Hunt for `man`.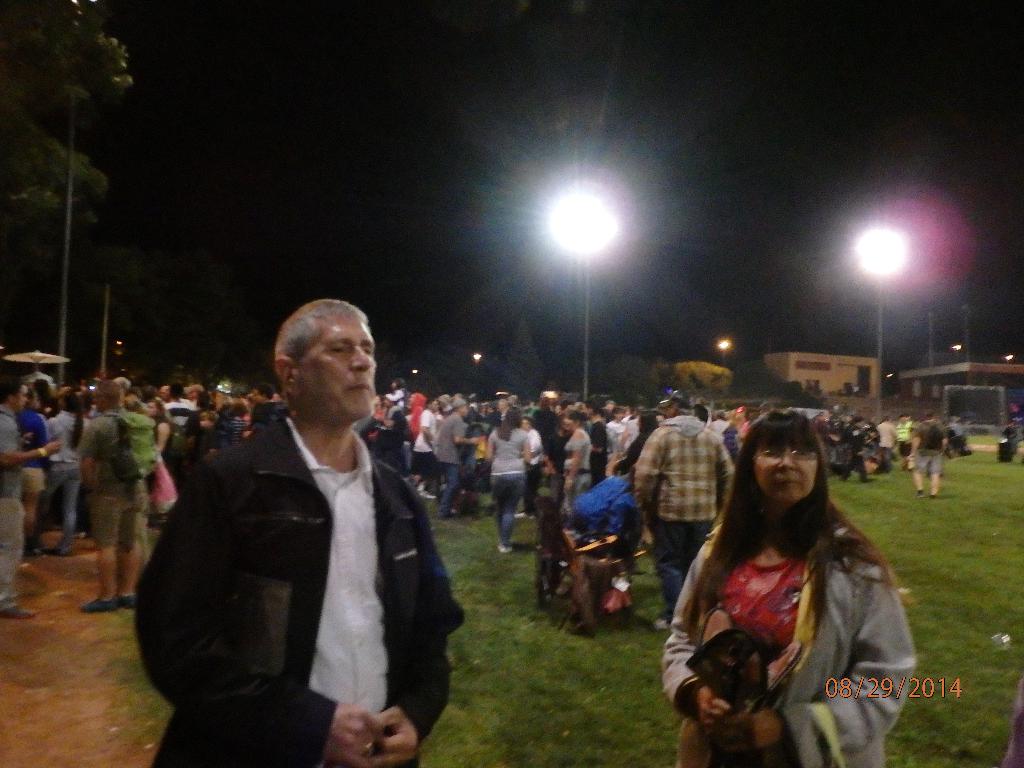
Hunted down at 72/379/151/614.
